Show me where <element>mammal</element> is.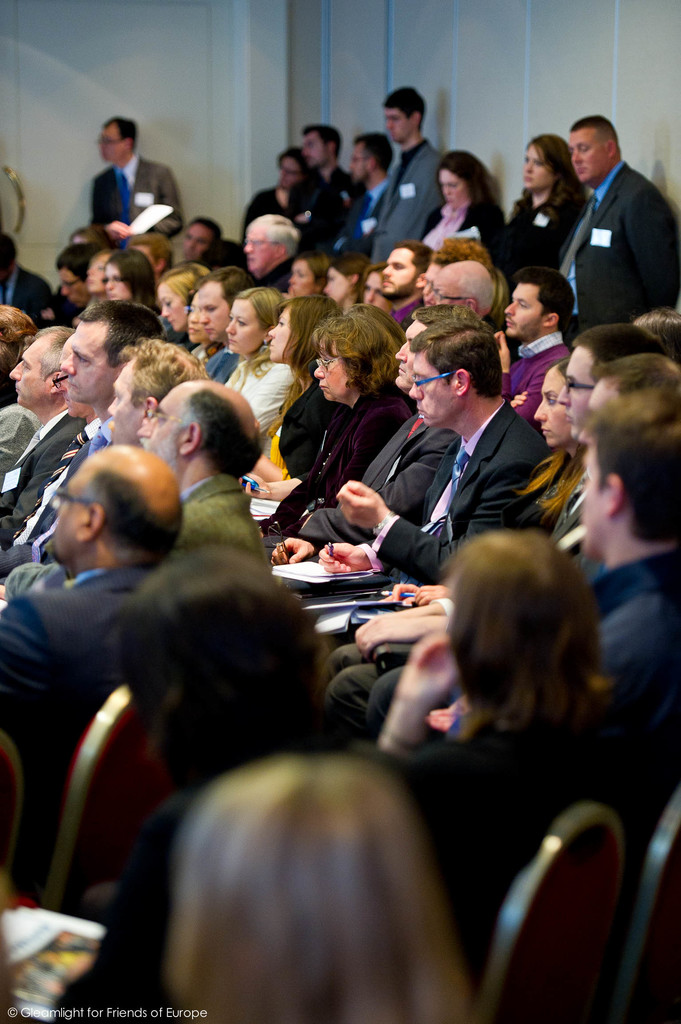
<element>mammal</element> is at <box>1,381,99,544</box>.
